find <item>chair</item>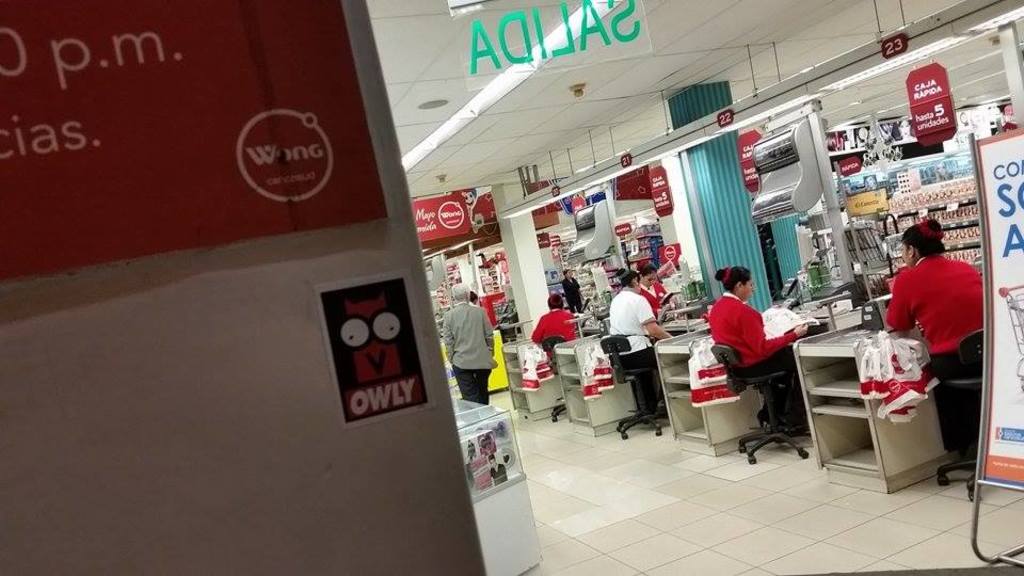
(left=598, top=336, right=674, bottom=437)
